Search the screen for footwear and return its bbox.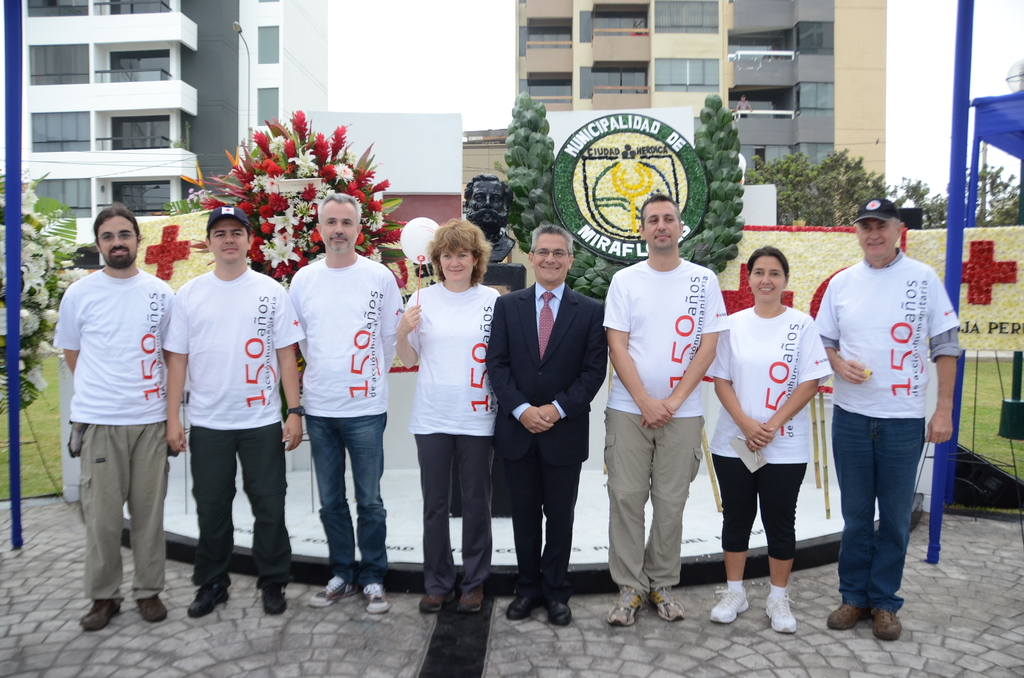
Found: {"x1": 454, "y1": 586, "x2": 488, "y2": 611}.
